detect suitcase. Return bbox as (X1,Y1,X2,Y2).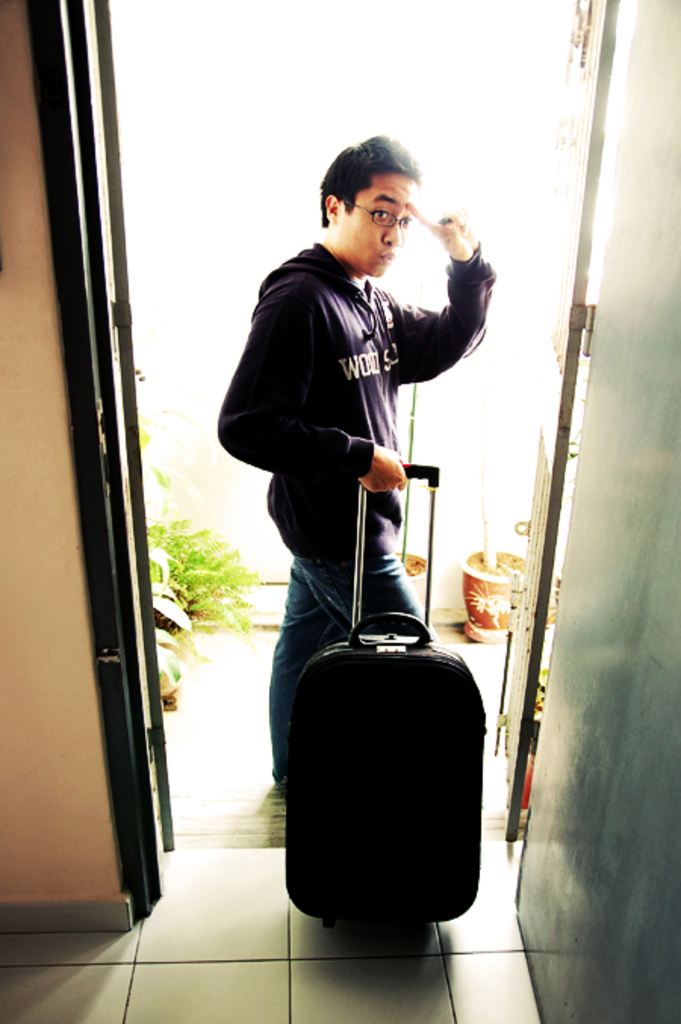
(288,461,487,932).
